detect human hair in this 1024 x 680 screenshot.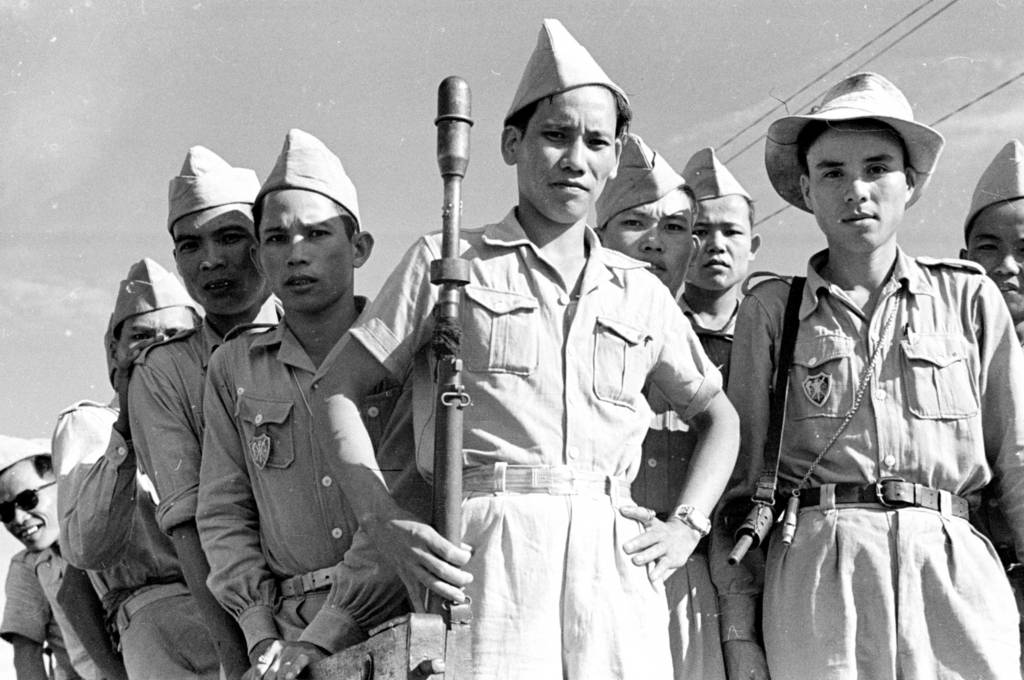
Detection: (x1=801, y1=116, x2=930, y2=198).
